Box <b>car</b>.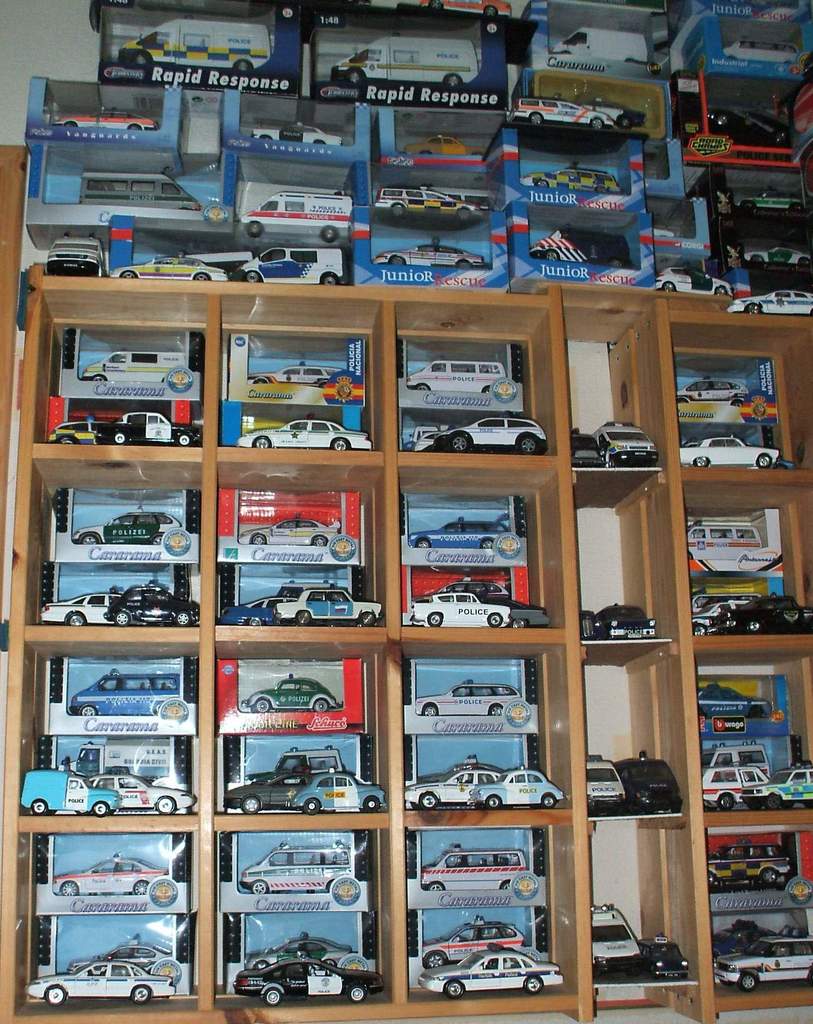
select_region(236, 955, 384, 1009).
